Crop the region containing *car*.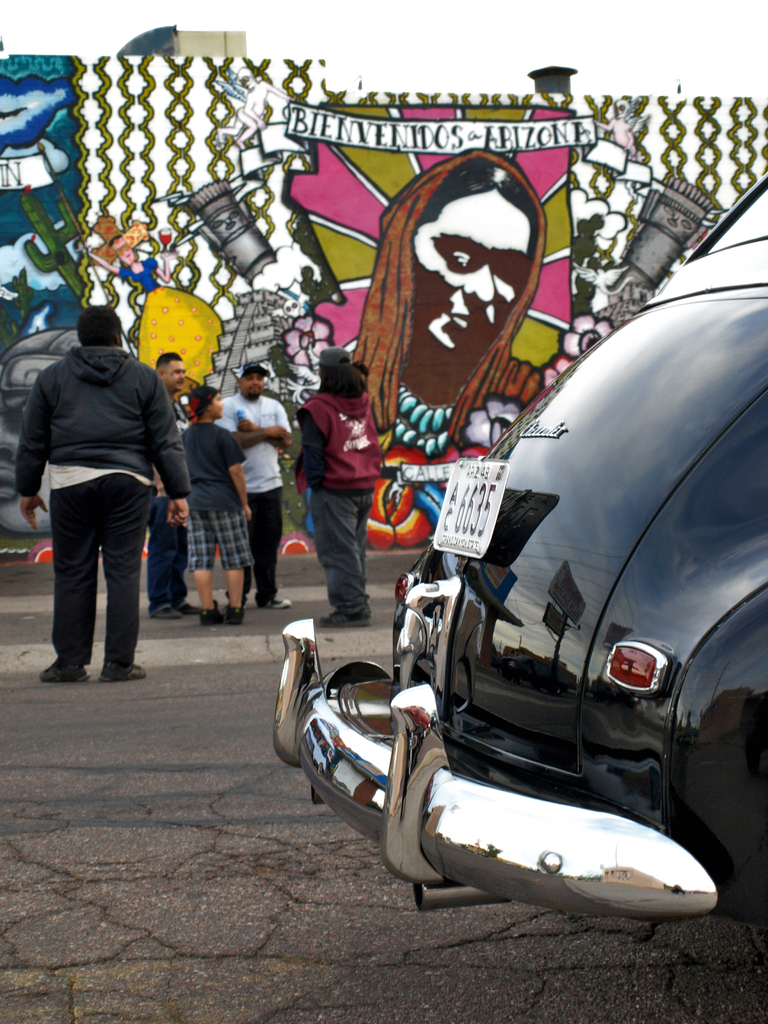
Crop region: 0, 330, 76, 505.
